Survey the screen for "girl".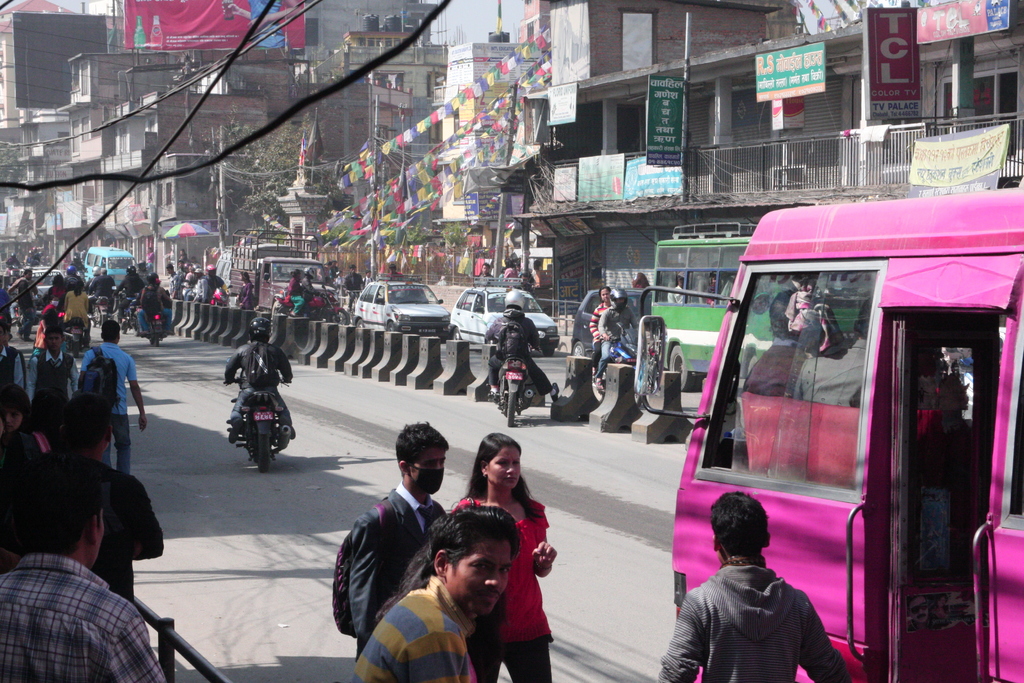
Survey found: x1=456, y1=433, x2=563, y2=682.
